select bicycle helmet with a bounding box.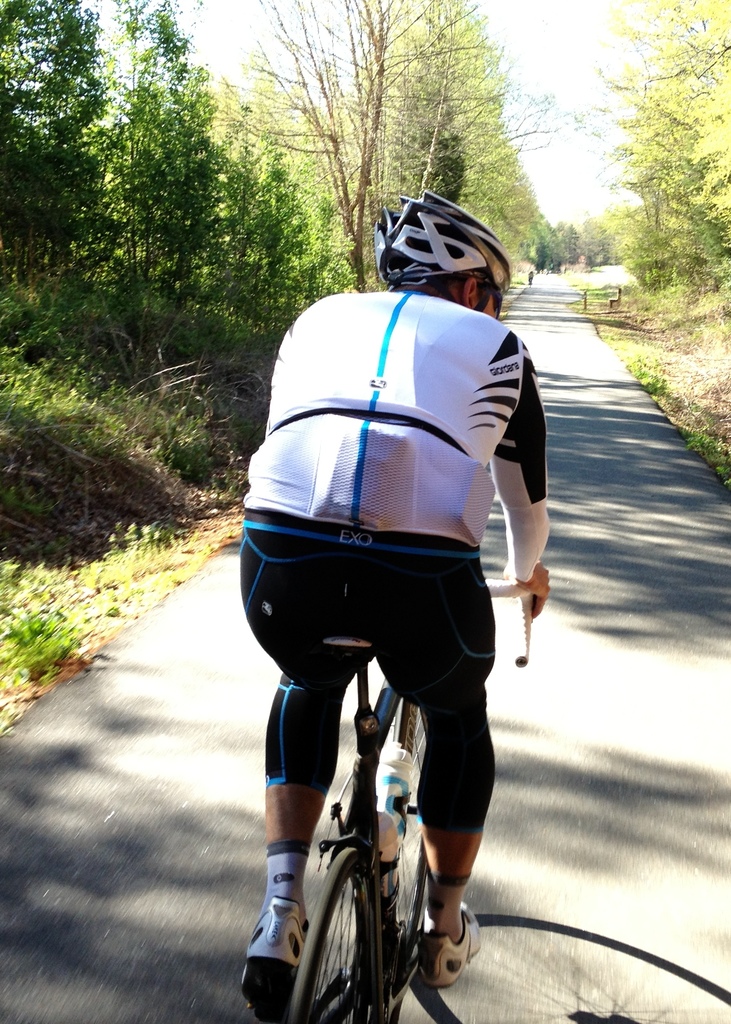
bbox(371, 192, 517, 314).
